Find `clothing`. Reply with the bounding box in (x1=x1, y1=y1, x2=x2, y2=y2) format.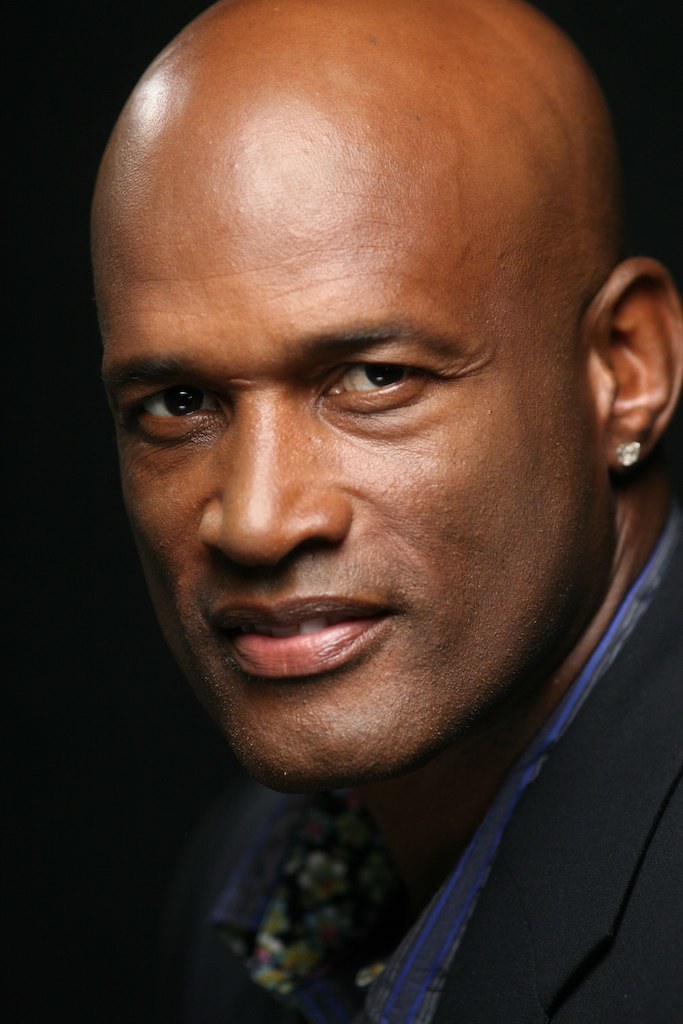
(x1=67, y1=507, x2=682, y2=1023).
